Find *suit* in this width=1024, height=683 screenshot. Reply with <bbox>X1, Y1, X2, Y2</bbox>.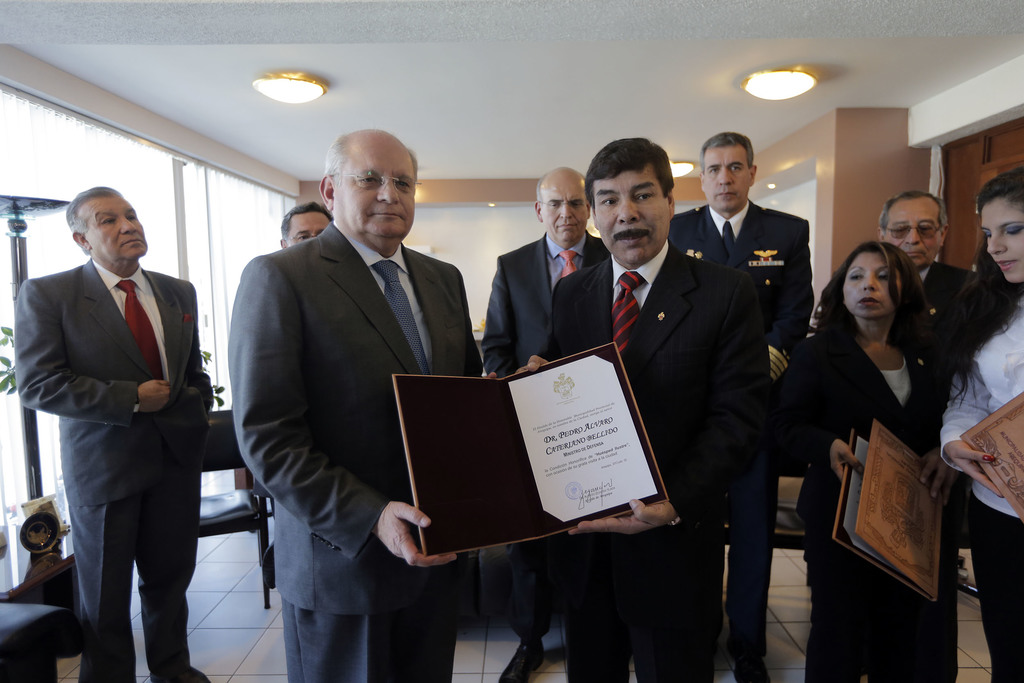
<bbox>229, 123, 497, 655</bbox>.
